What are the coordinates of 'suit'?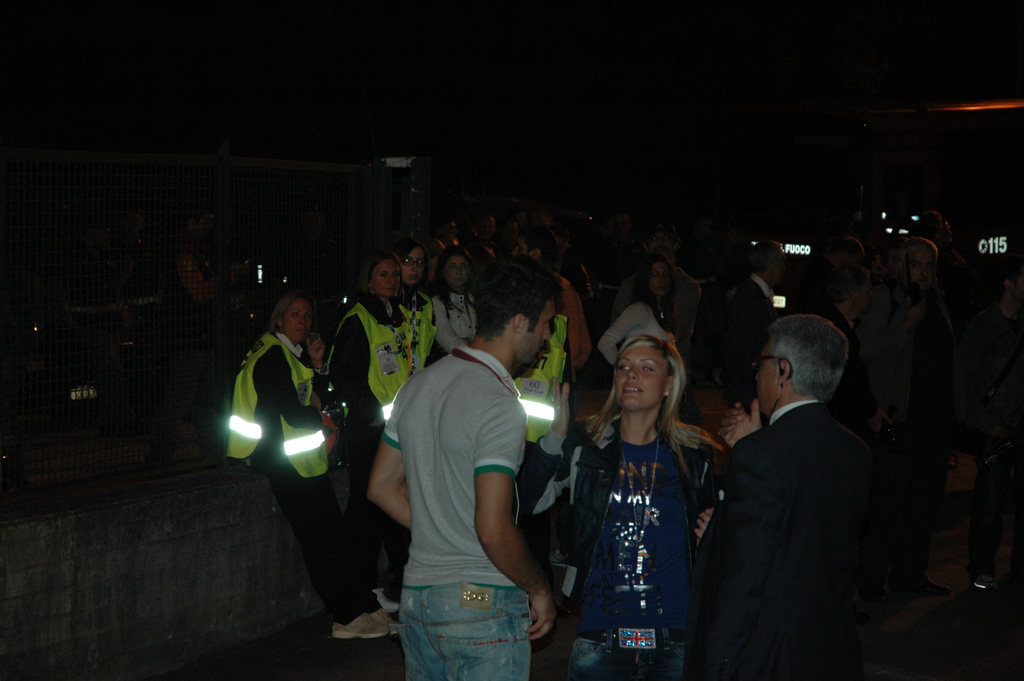
x1=701 y1=329 x2=888 y2=673.
